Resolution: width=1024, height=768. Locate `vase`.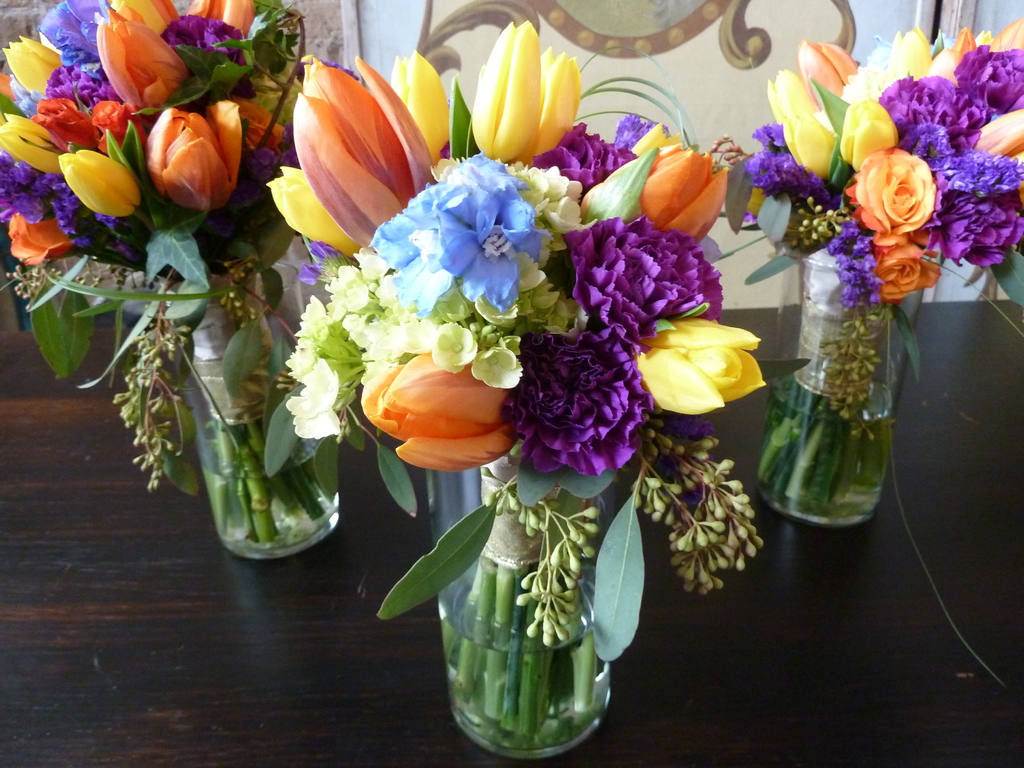
crop(761, 243, 889, 527).
